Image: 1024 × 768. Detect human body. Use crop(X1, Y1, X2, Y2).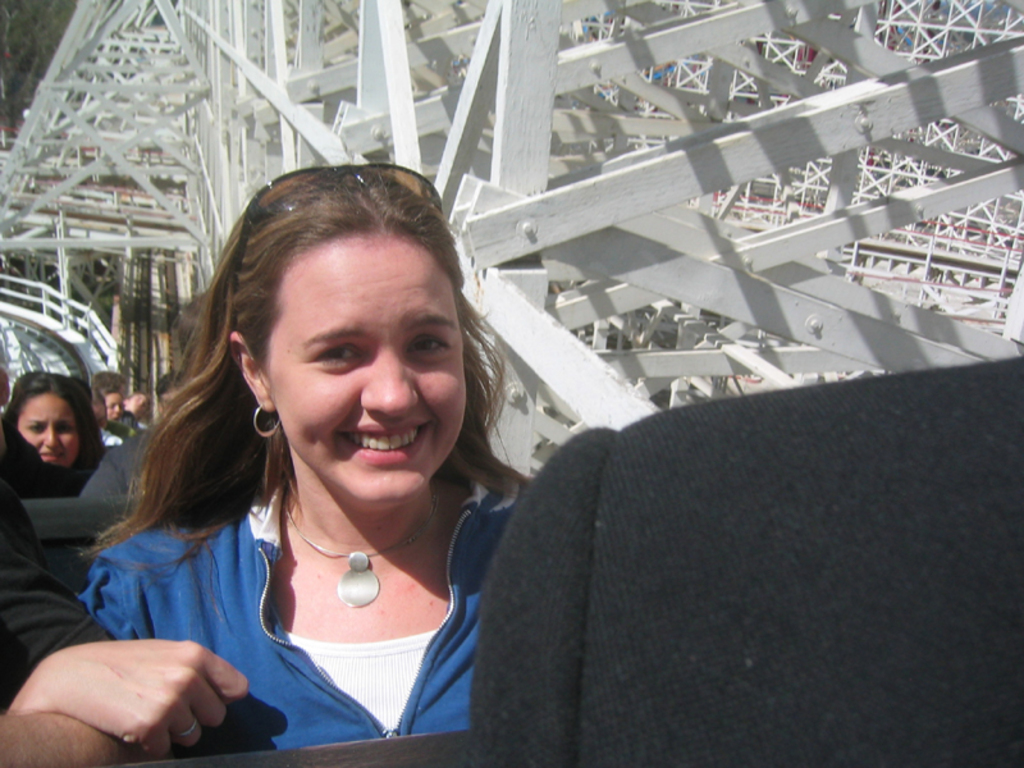
crop(0, 365, 108, 499).
